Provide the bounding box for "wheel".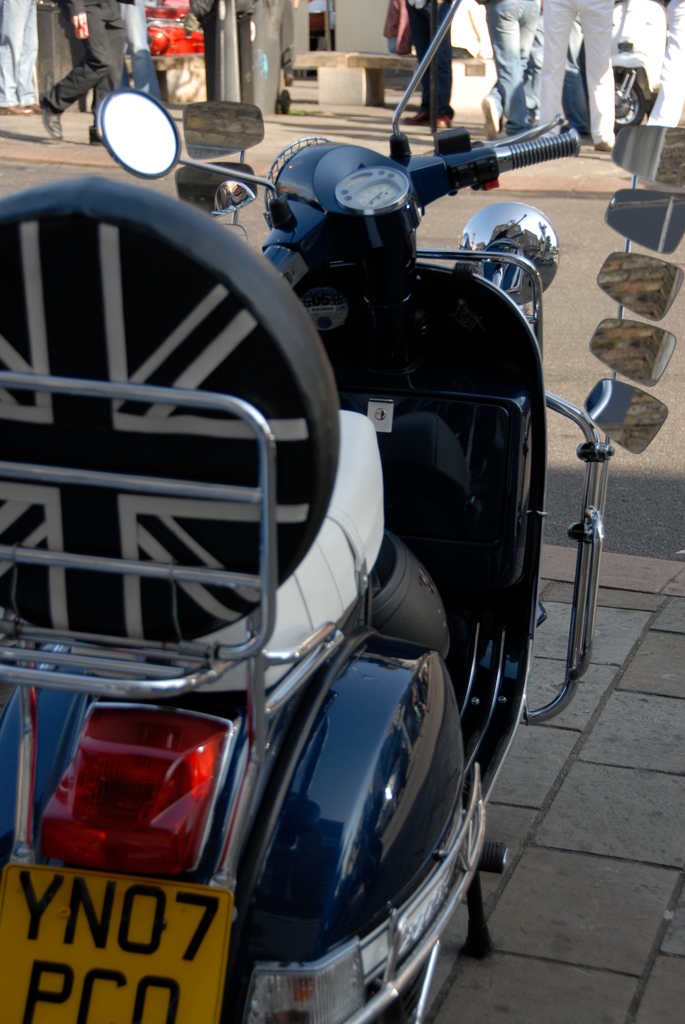
<region>0, 175, 349, 657</region>.
